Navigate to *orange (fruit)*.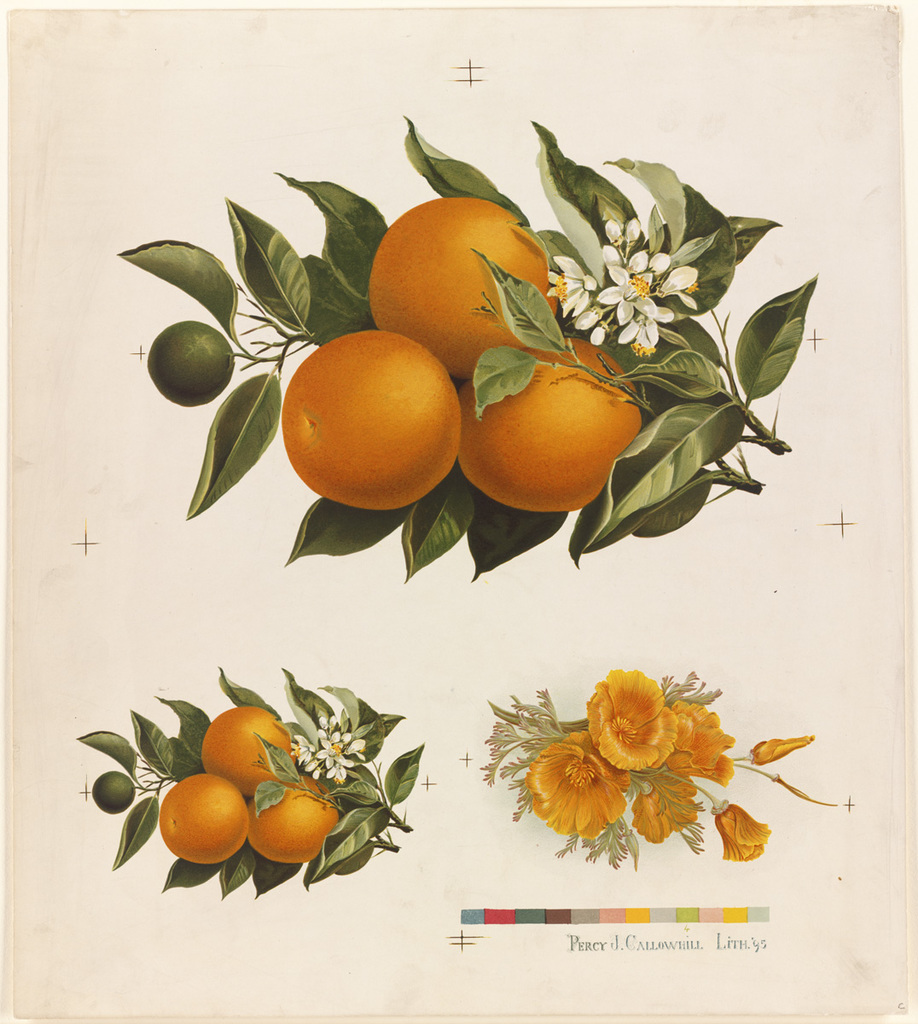
Navigation target: 365, 191, 533, 376.
